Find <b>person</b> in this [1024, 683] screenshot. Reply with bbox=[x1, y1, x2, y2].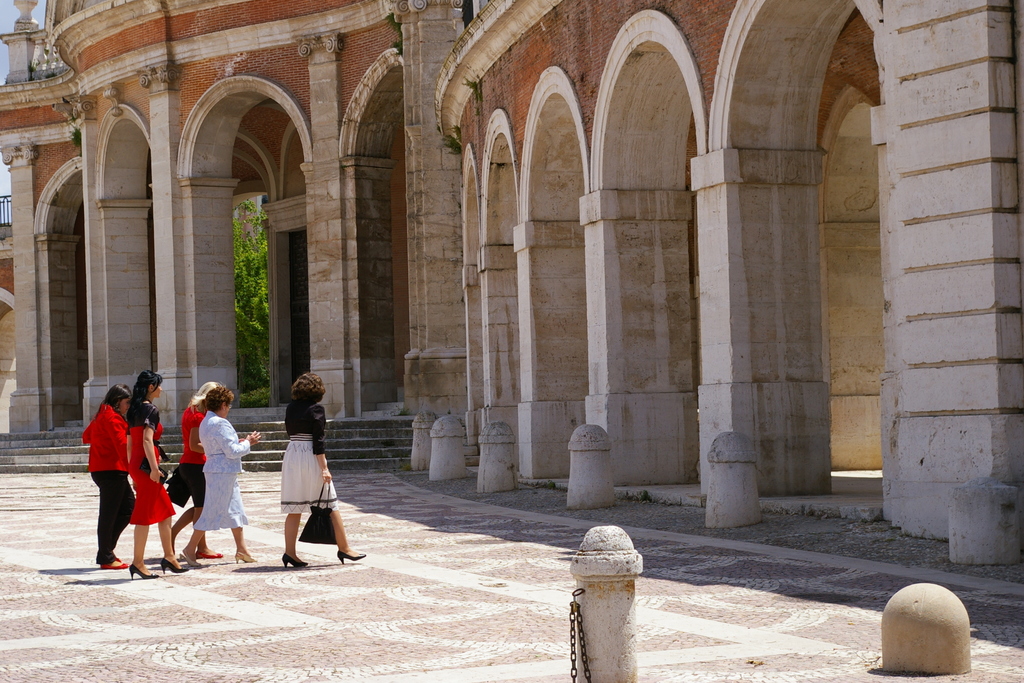
bbox=[279, 372, 367, 567].
